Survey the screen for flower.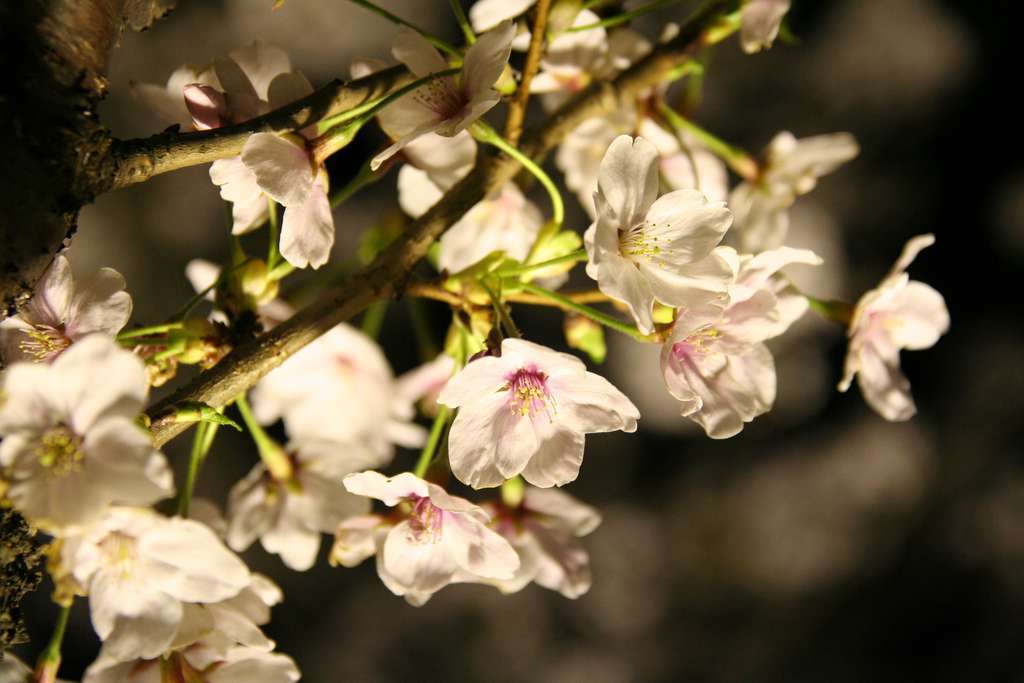
Survey found: box=[437, 328, 634, 506].
